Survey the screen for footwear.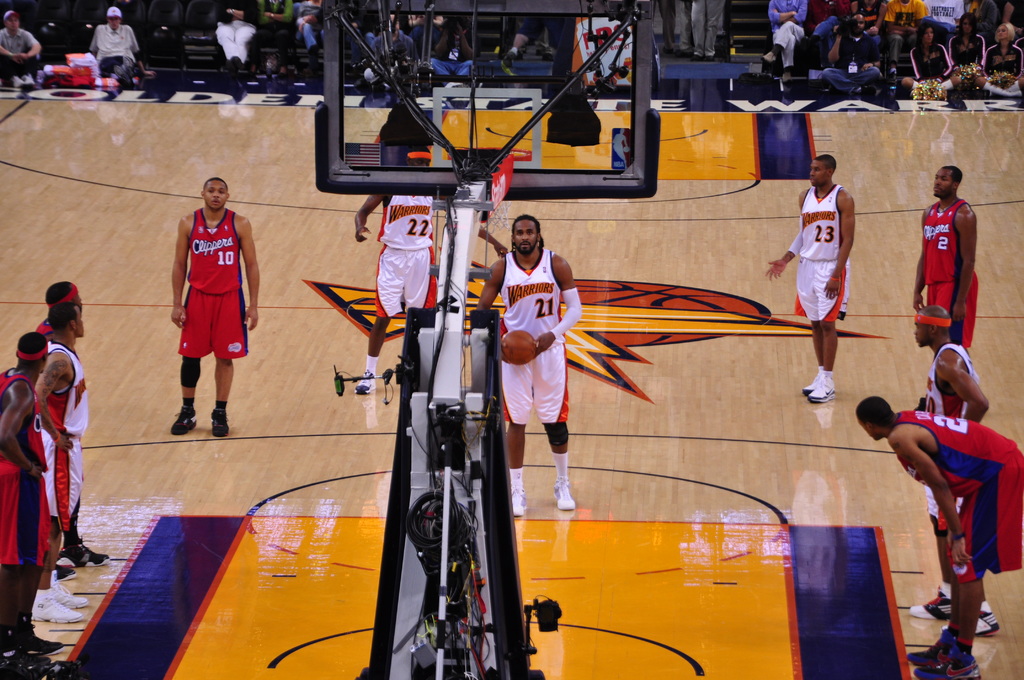
Survey found: left=75, top=546, right=113, bottom=564.
